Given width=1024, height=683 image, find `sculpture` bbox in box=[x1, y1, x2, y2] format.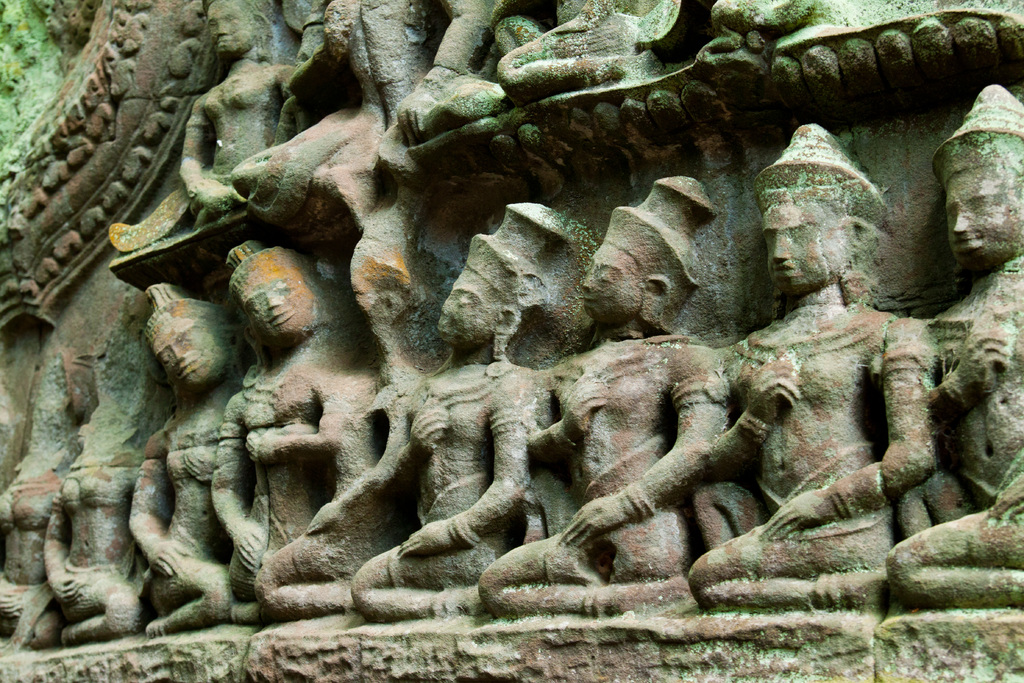
box=[664, 117, 946, 607].
